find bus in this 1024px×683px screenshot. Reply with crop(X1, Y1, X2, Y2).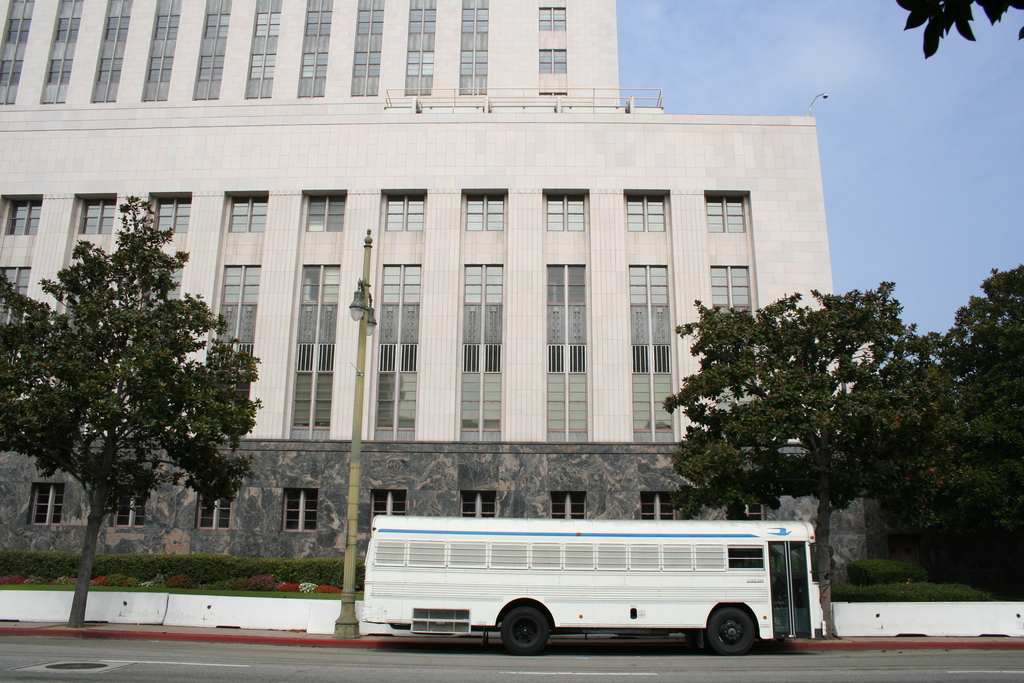
crop(356, 515, 829, 655).
